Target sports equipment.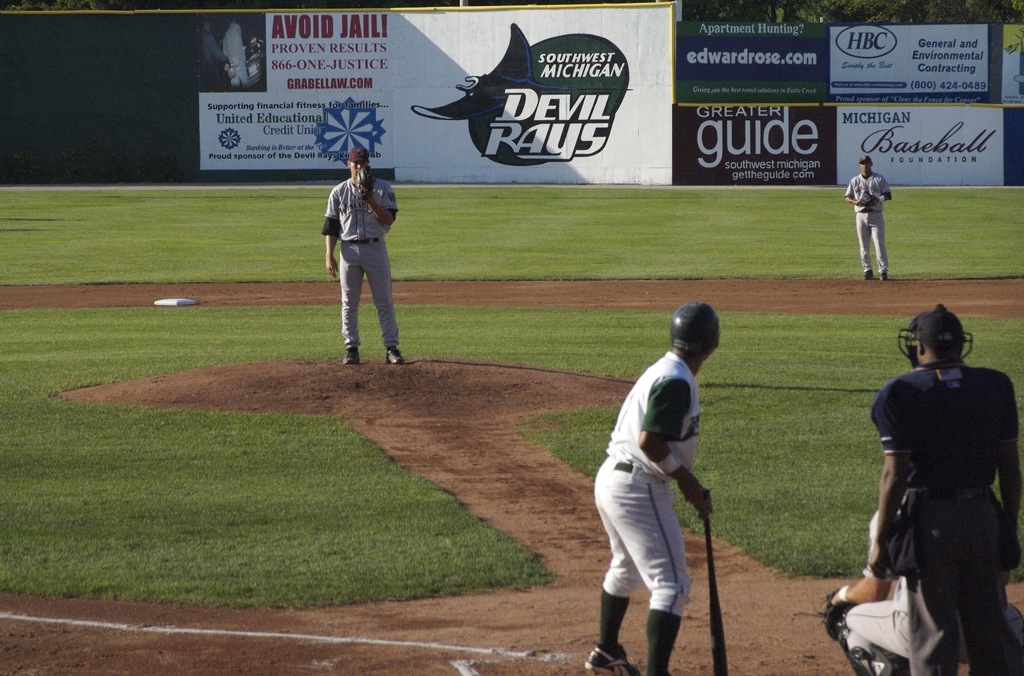
Target region: locate(349, 169, 372, 200).
